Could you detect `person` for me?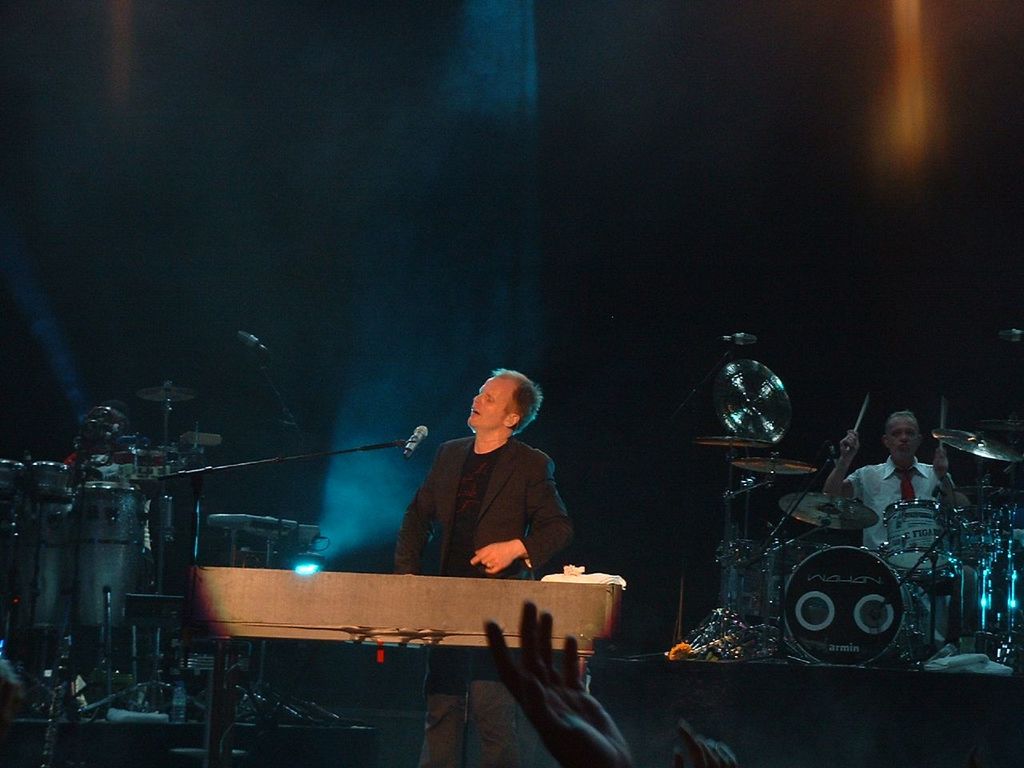
Detection result: (390,368,570,767).
